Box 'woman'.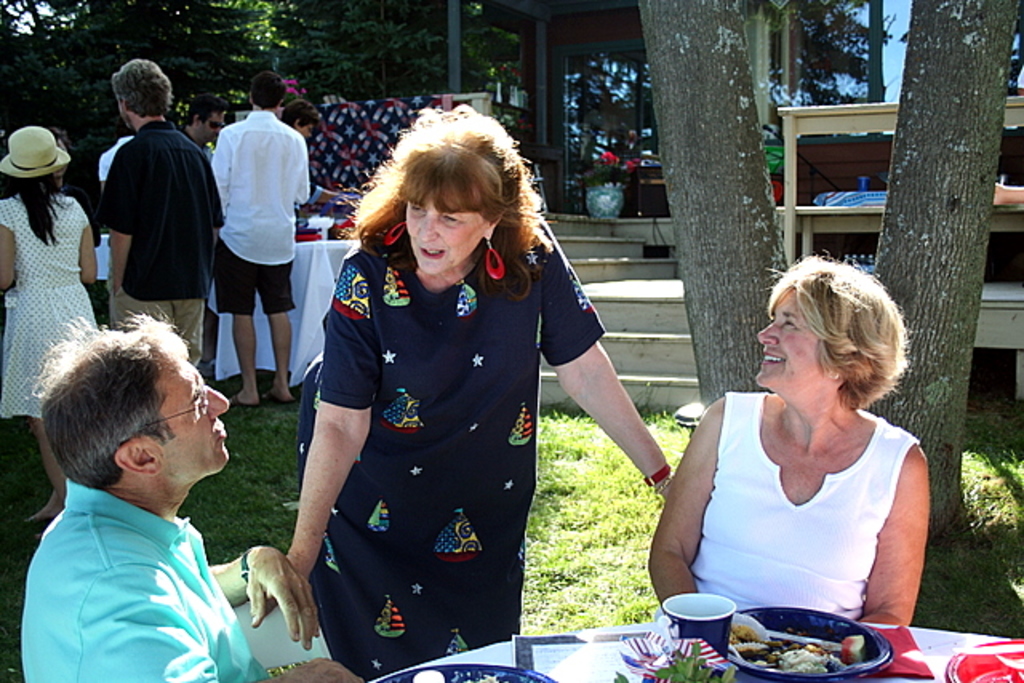
left=286, top=102, right=683, bottom=675.
